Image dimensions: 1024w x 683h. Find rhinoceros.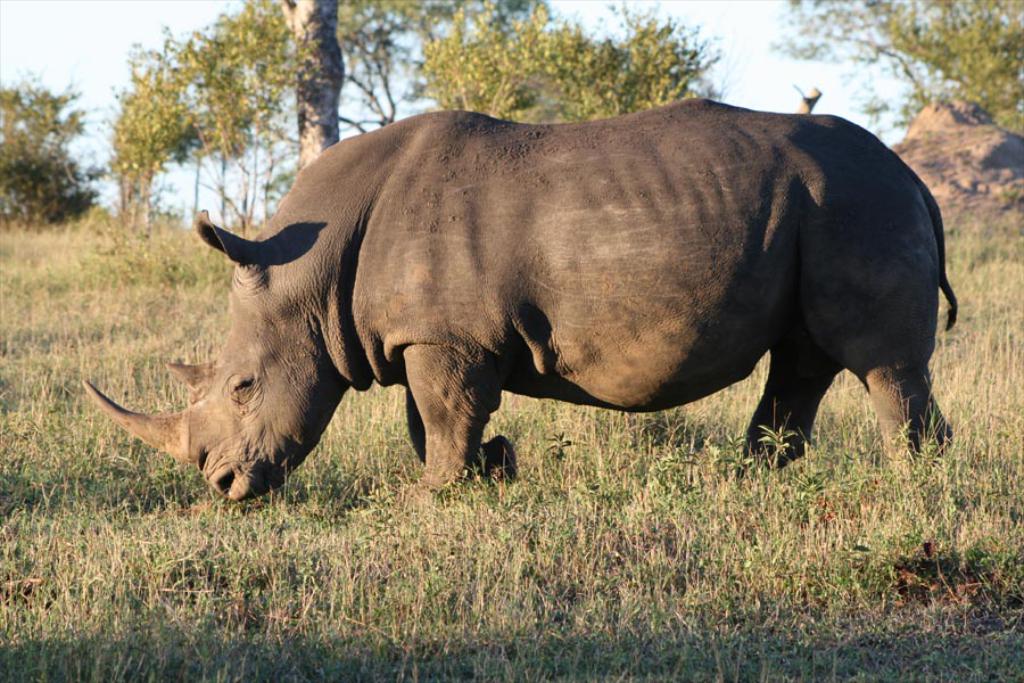
<region>73, 106, 966, 519</region>.
